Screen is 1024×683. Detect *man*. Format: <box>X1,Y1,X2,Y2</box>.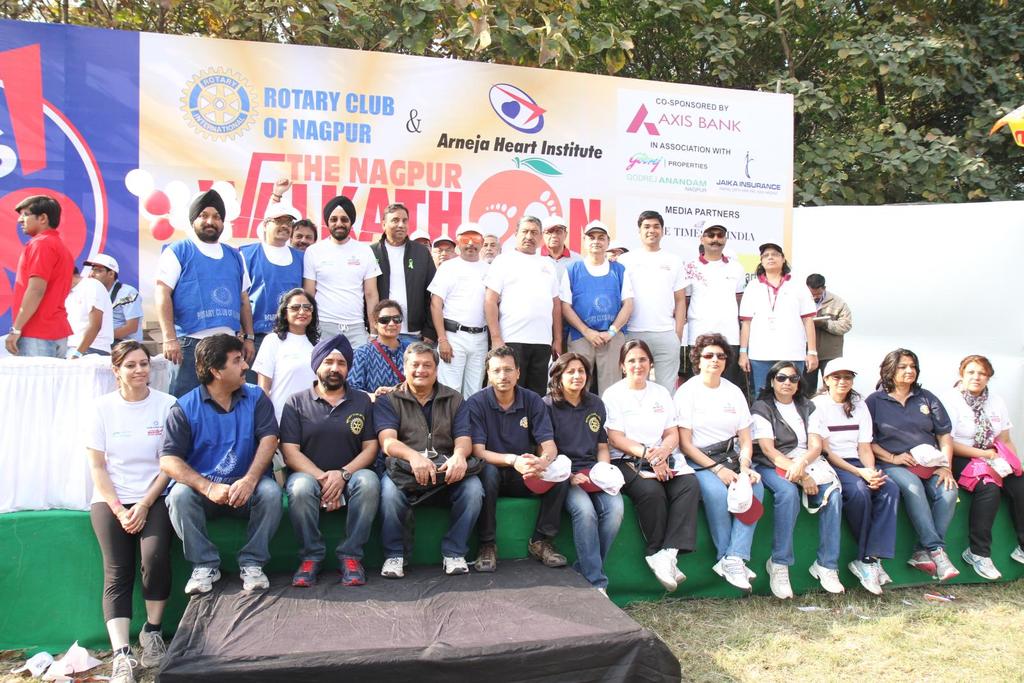
<box>481,231,500,262</box>.
